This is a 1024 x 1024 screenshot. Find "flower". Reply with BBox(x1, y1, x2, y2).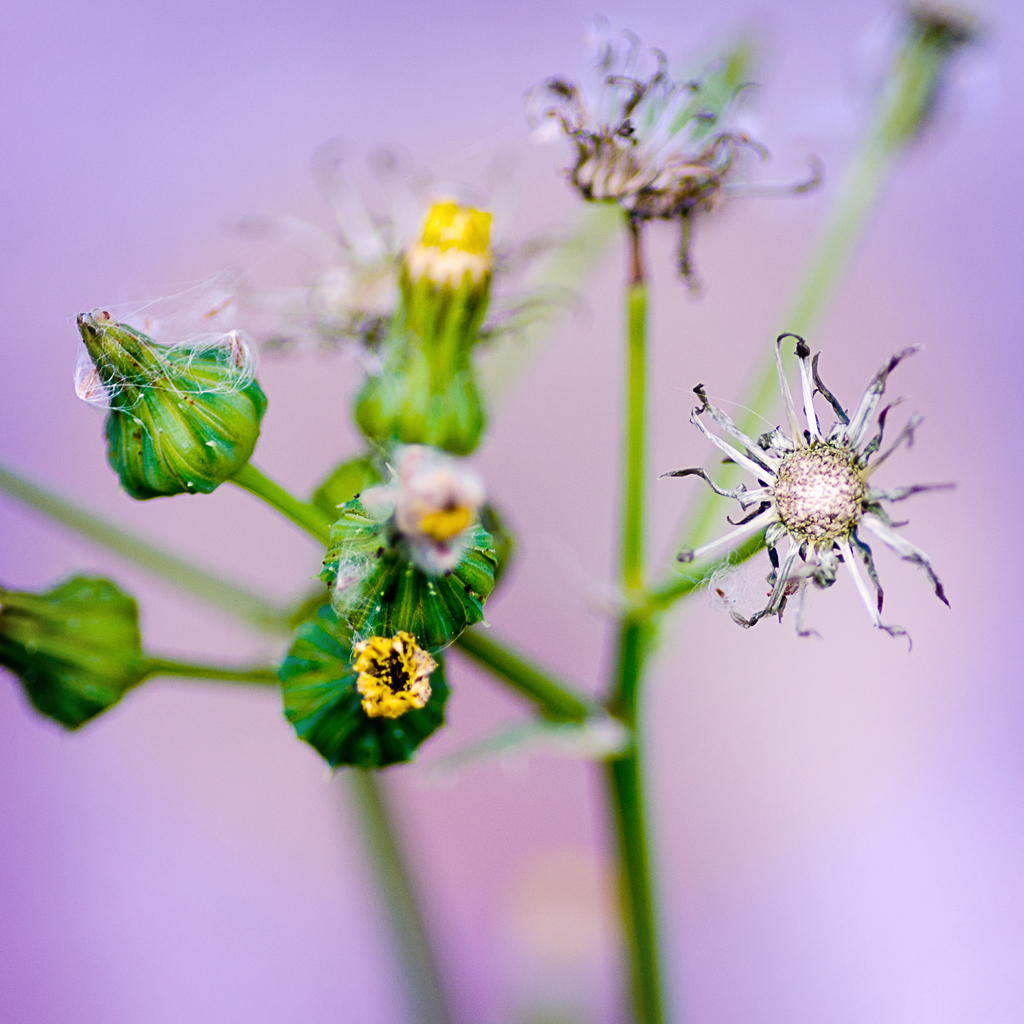
BBox(606, 123, 829, 319).
